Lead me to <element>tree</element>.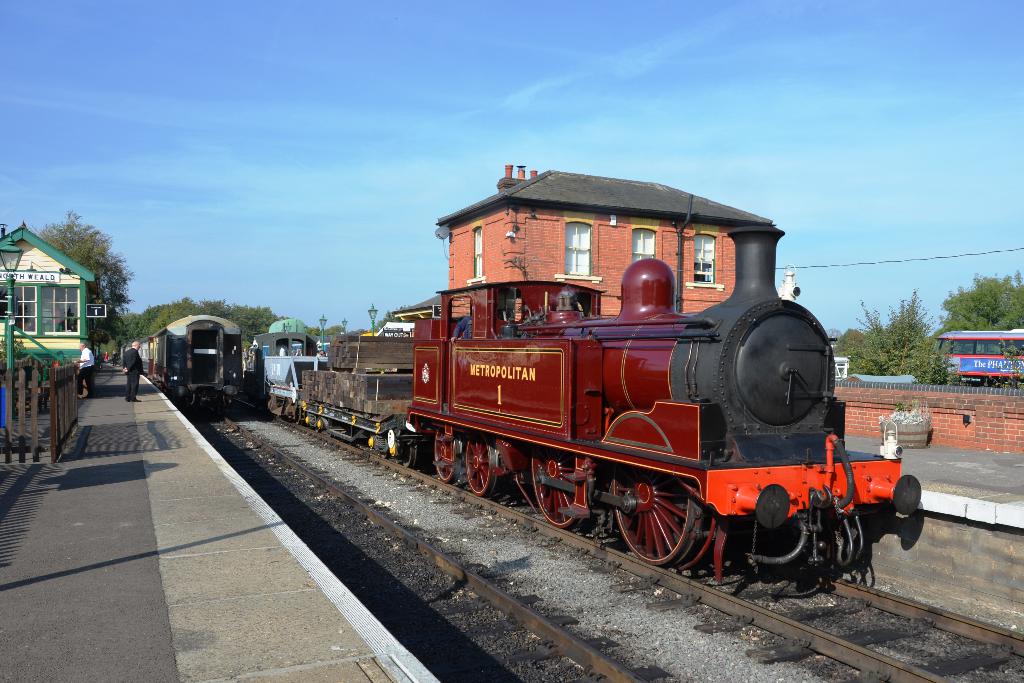
Lead to locate(810, 286, 952, 384).
